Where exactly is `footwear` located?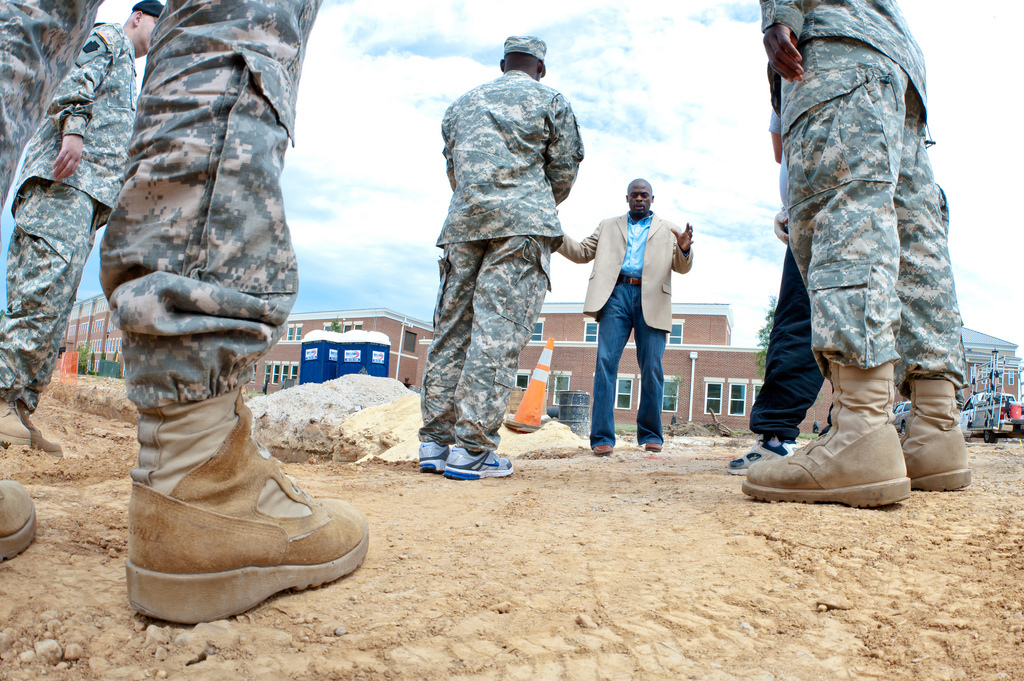
Its bounding box is Rect(16, 398, 64, 461).
